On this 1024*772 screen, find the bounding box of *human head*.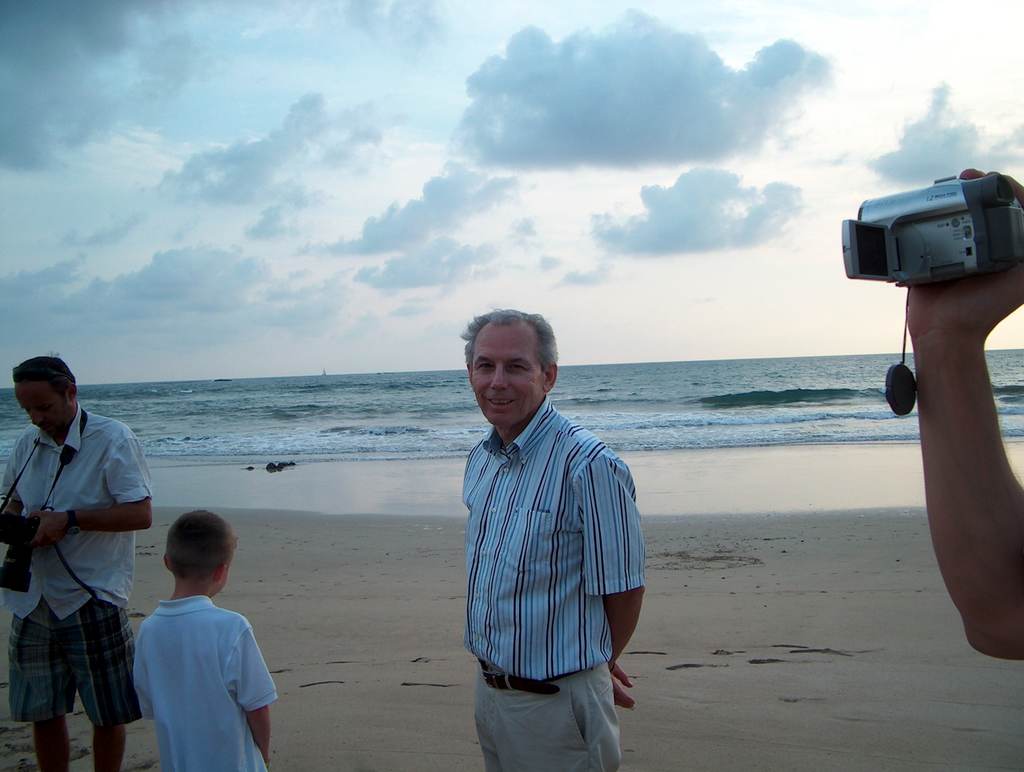
Bounding box: [164, 511, 237, 594].
